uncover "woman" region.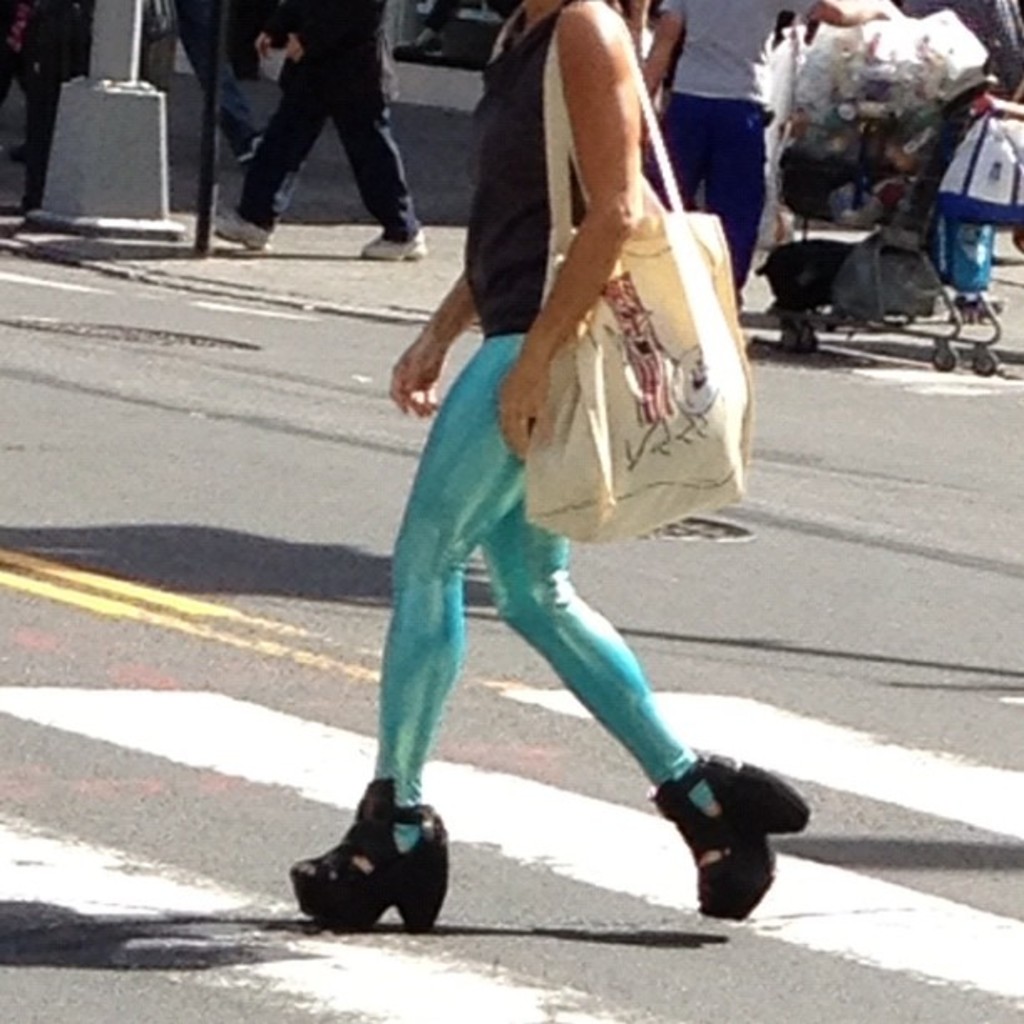
Uncovered: <region>360, 0, 778, 813</region>.
